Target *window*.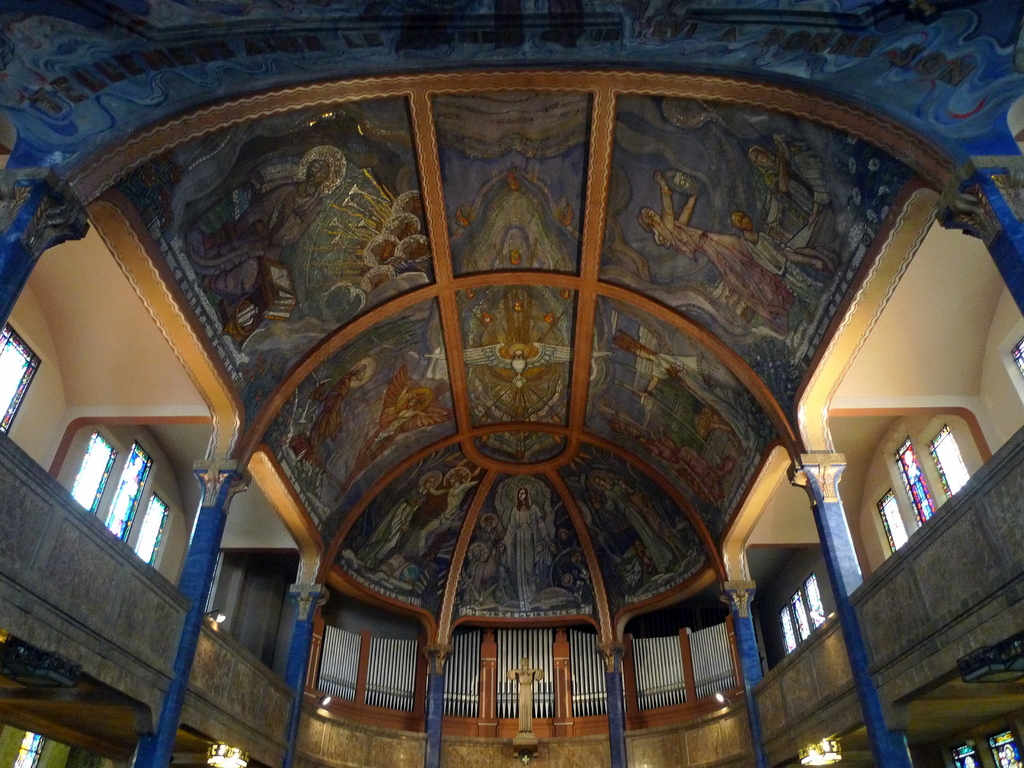
Target region: <box>989,730,1023,767</box>.
